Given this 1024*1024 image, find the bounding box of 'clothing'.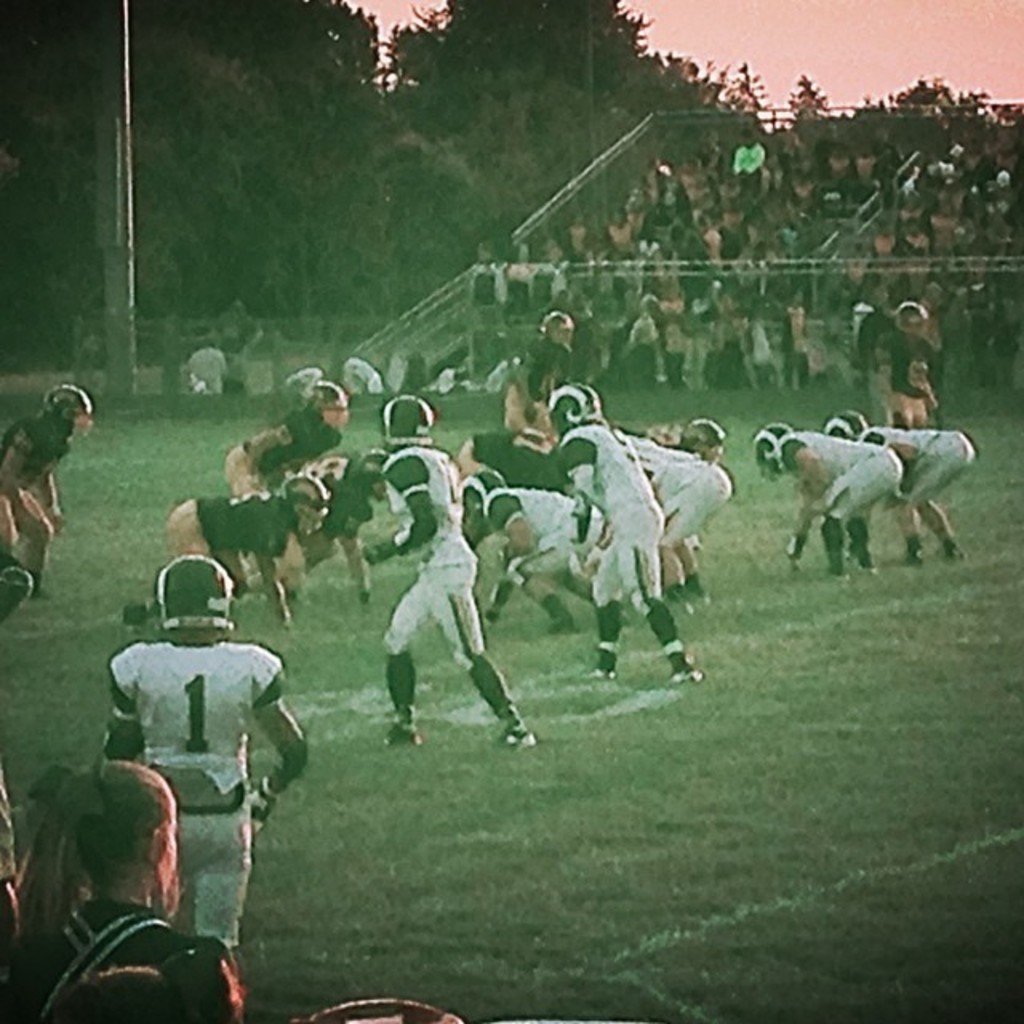
<bbox>389, 565, 480, 658</bbox>.
